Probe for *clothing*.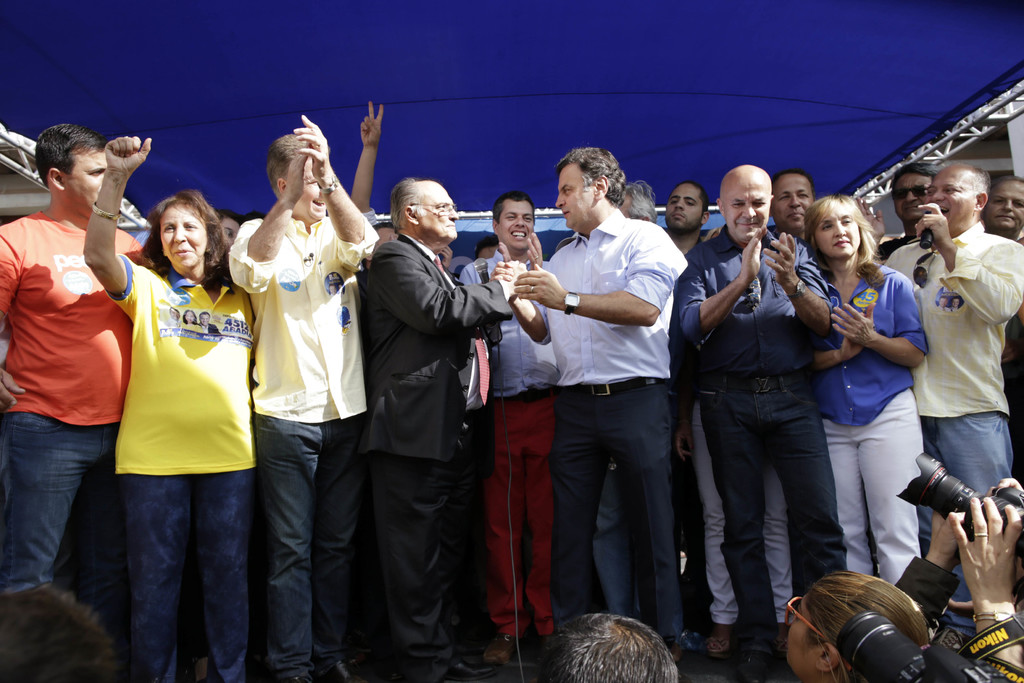
Probe result: (left=109, top=231, right=247, bottom=593).
